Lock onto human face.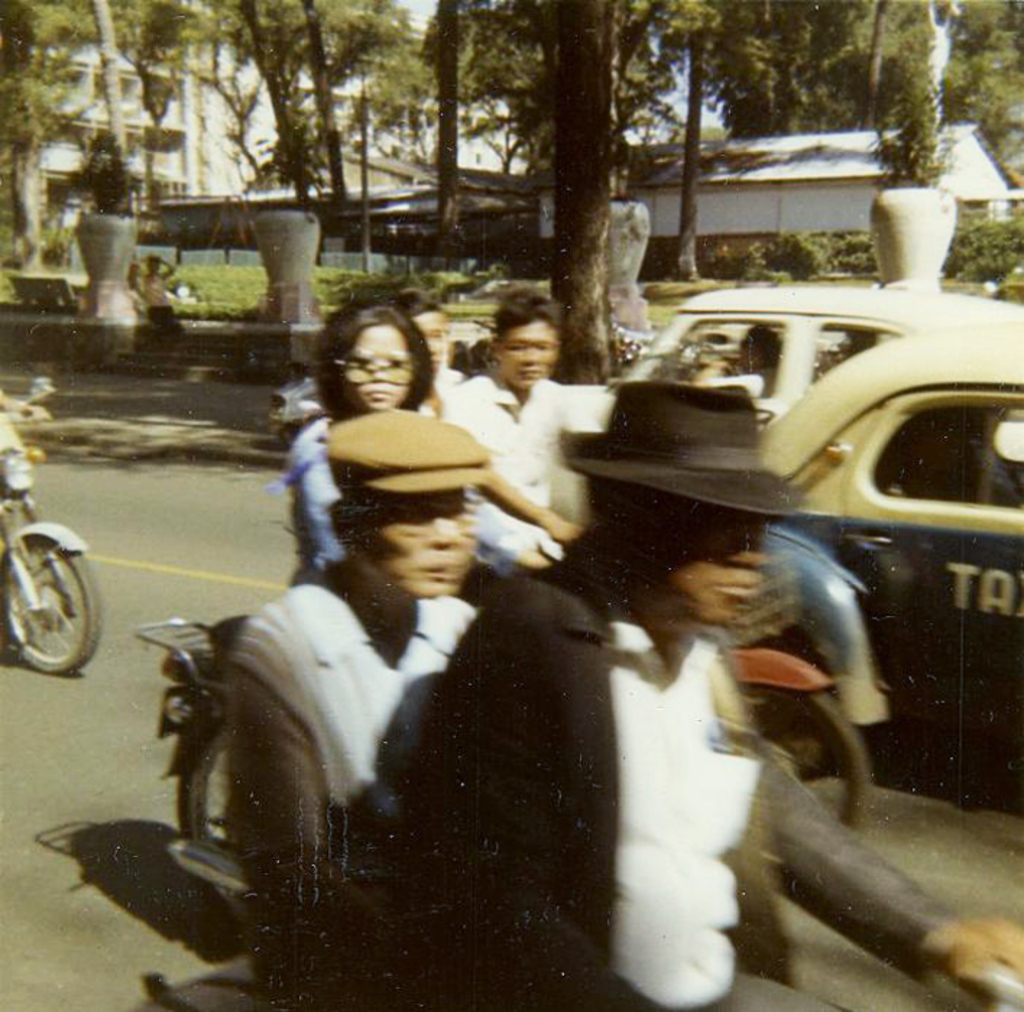
Locked: x1=341 y1=324 x2=412 y2=412.
